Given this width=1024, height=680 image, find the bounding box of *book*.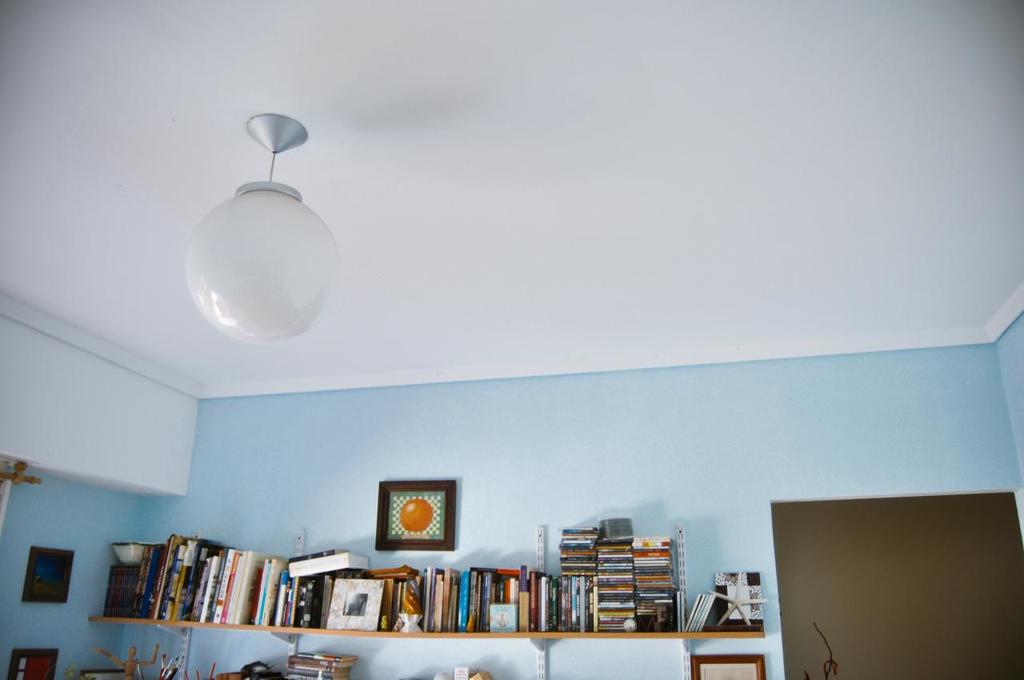
<box>287,554,370,582</box>.
